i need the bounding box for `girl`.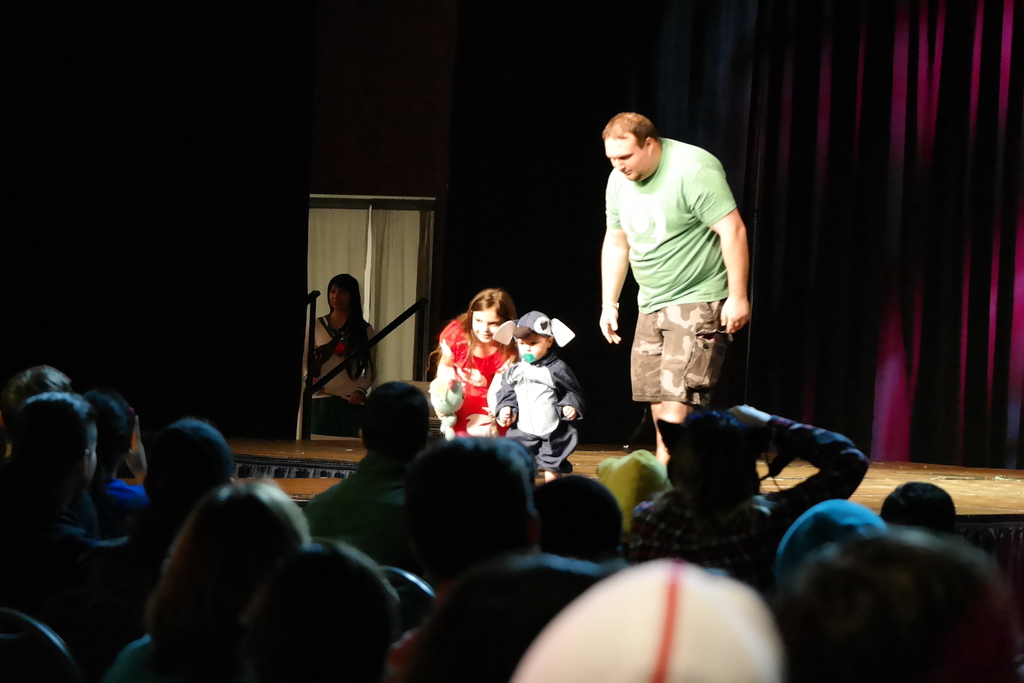
Here it is: (x1=284, y1=267, x2=390, y2=435).
